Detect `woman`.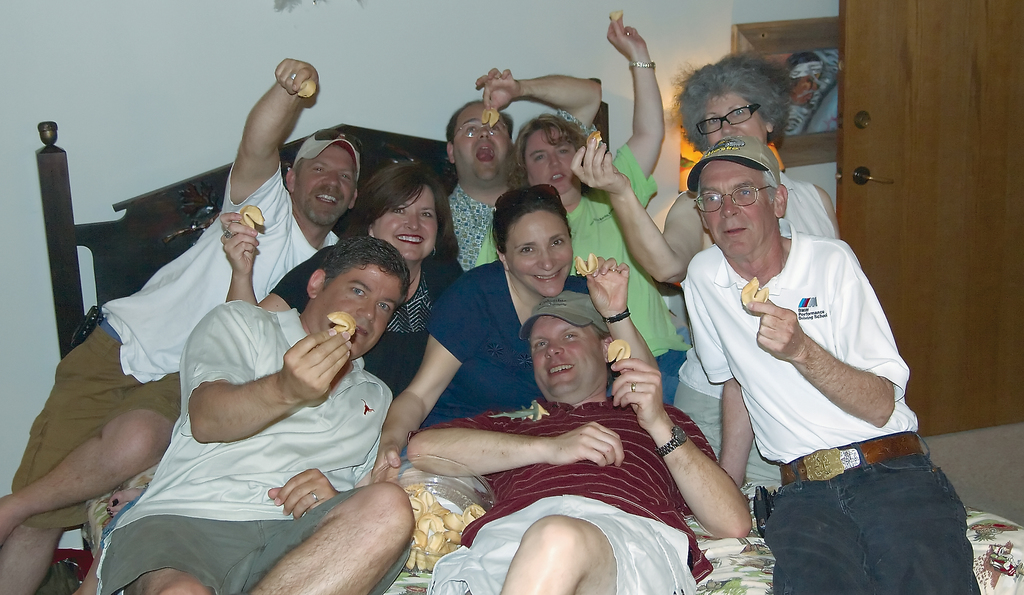
Detected at {"left": 218, "top": 161, "right": 465, "bottom": 399}.
